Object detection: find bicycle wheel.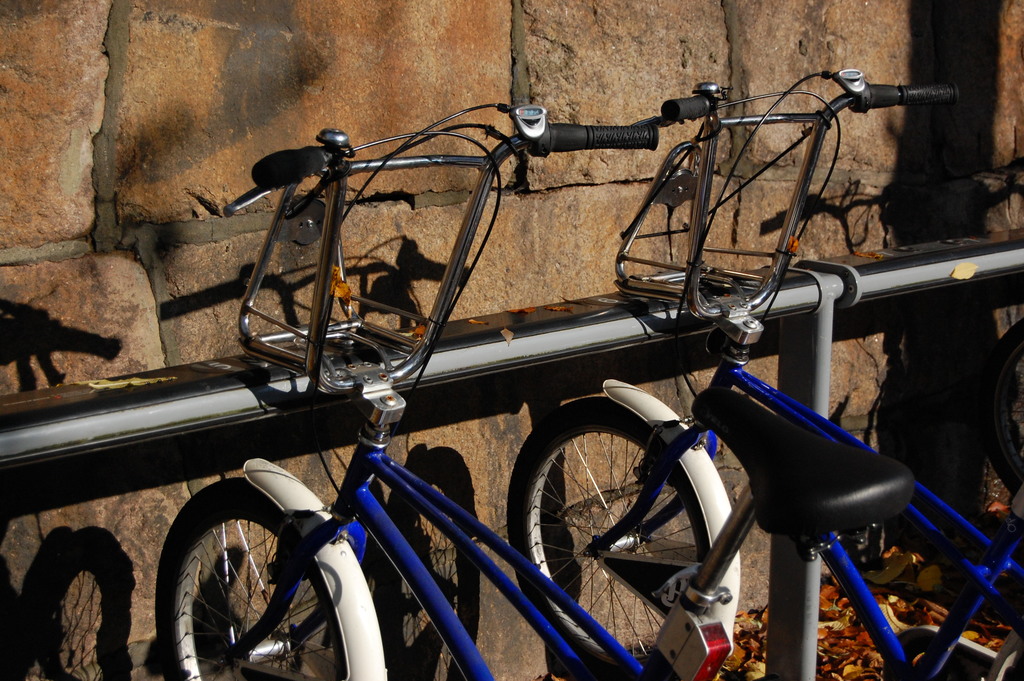
<box>977,309,1023,498</box>.
